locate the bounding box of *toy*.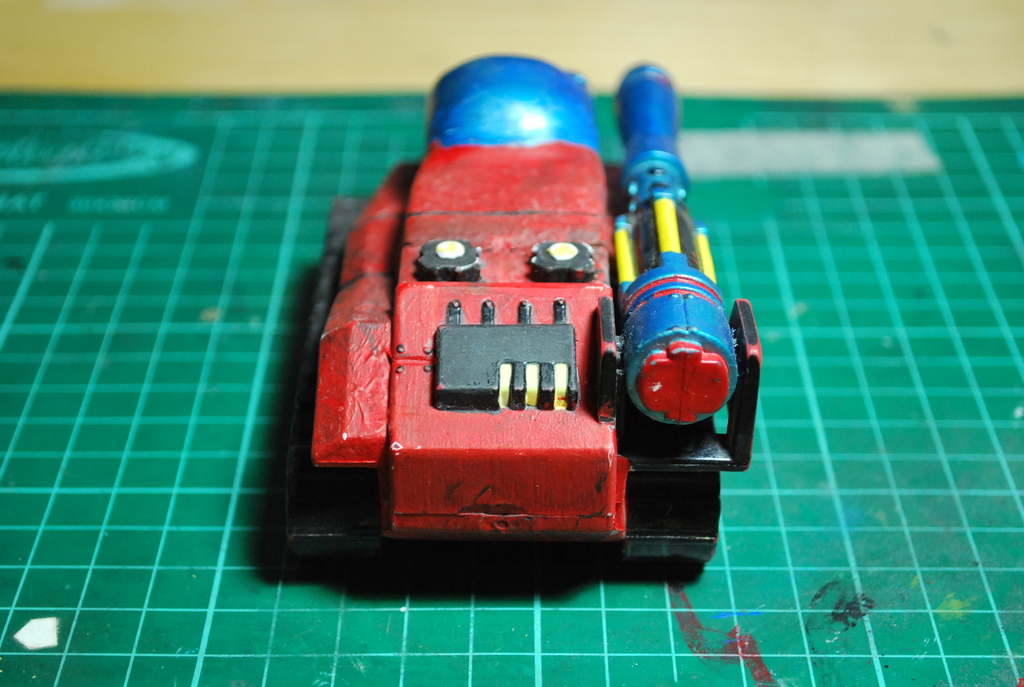
Bounding box: 247:85:760:595.
